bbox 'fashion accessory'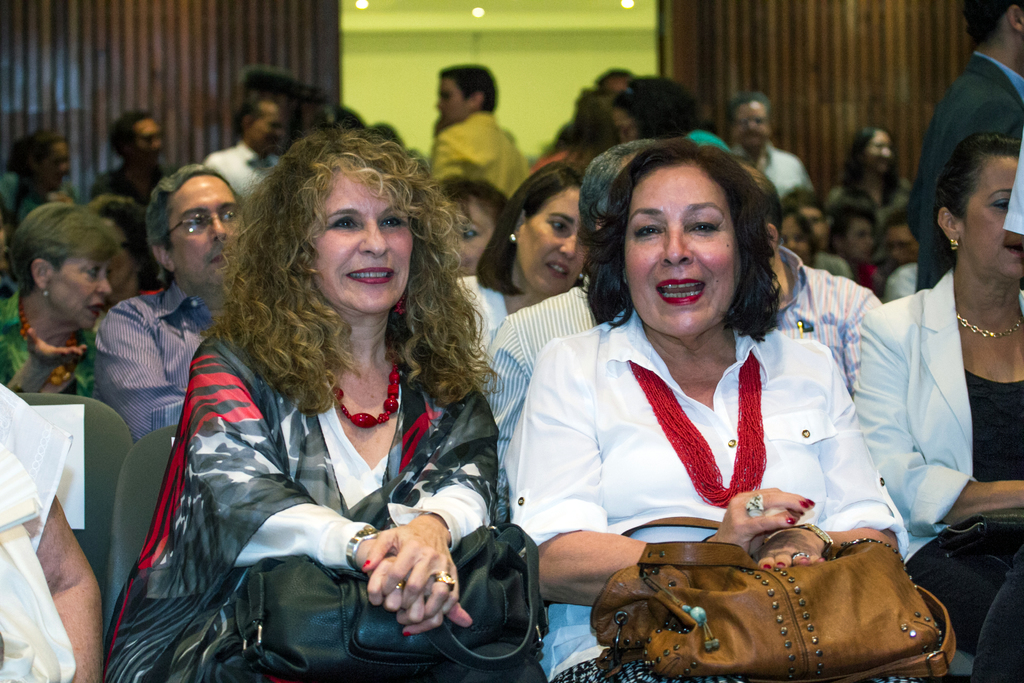
locate(337, 525, 378, 570)
